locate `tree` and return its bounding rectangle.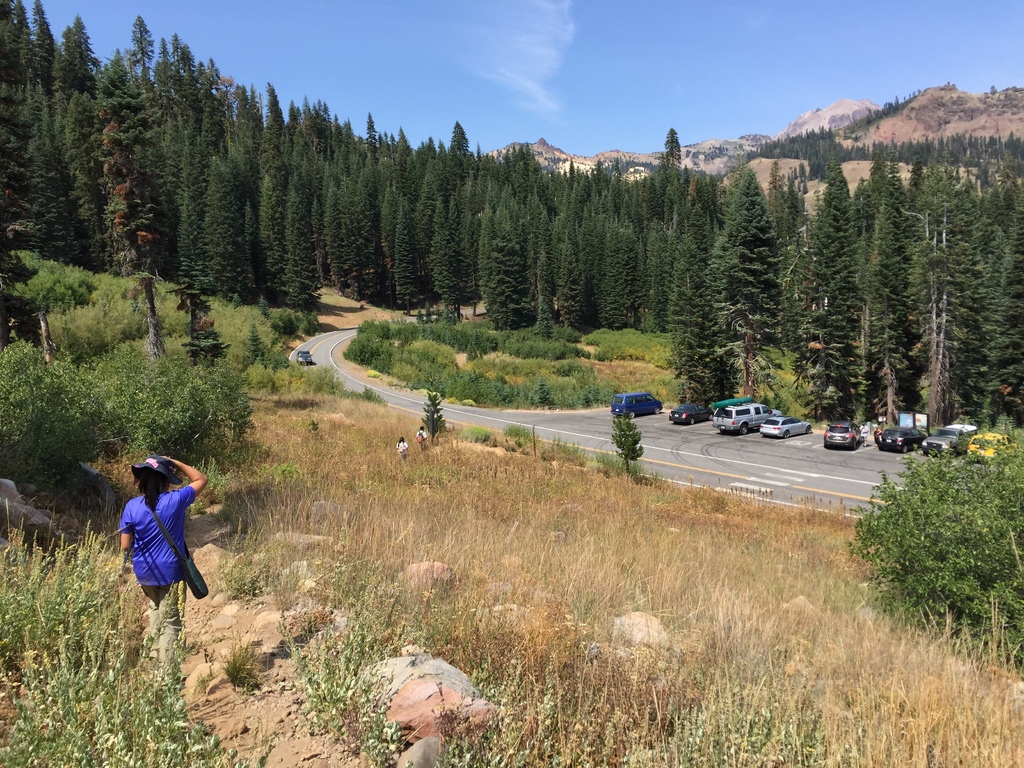
[25,72,83,276].
